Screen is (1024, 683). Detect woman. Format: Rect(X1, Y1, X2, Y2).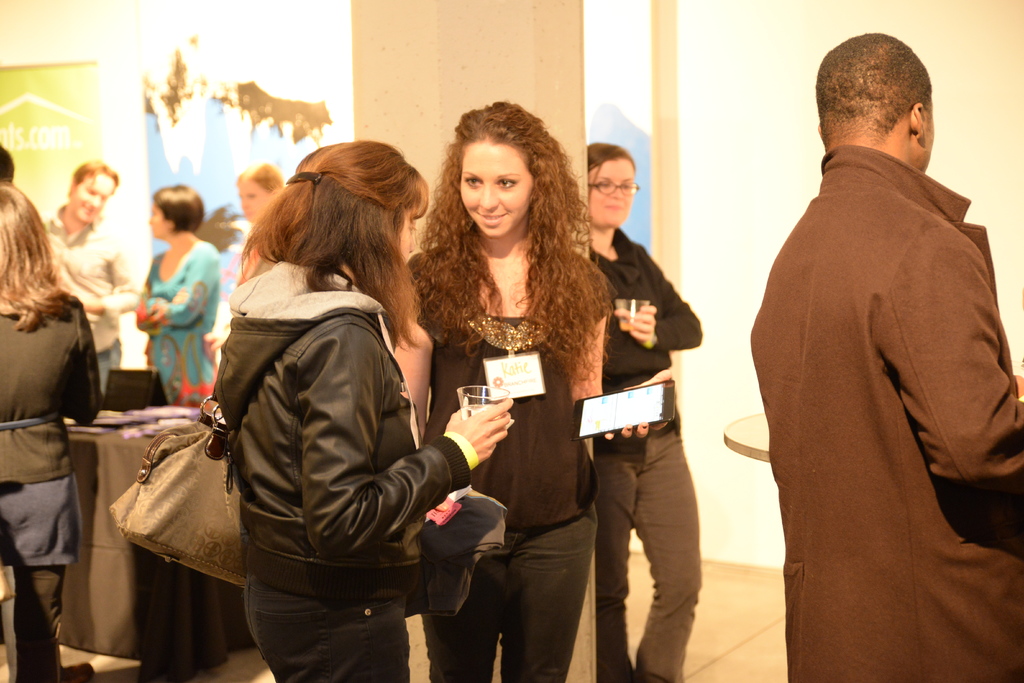
Rect(132, 183, 221, 409).
